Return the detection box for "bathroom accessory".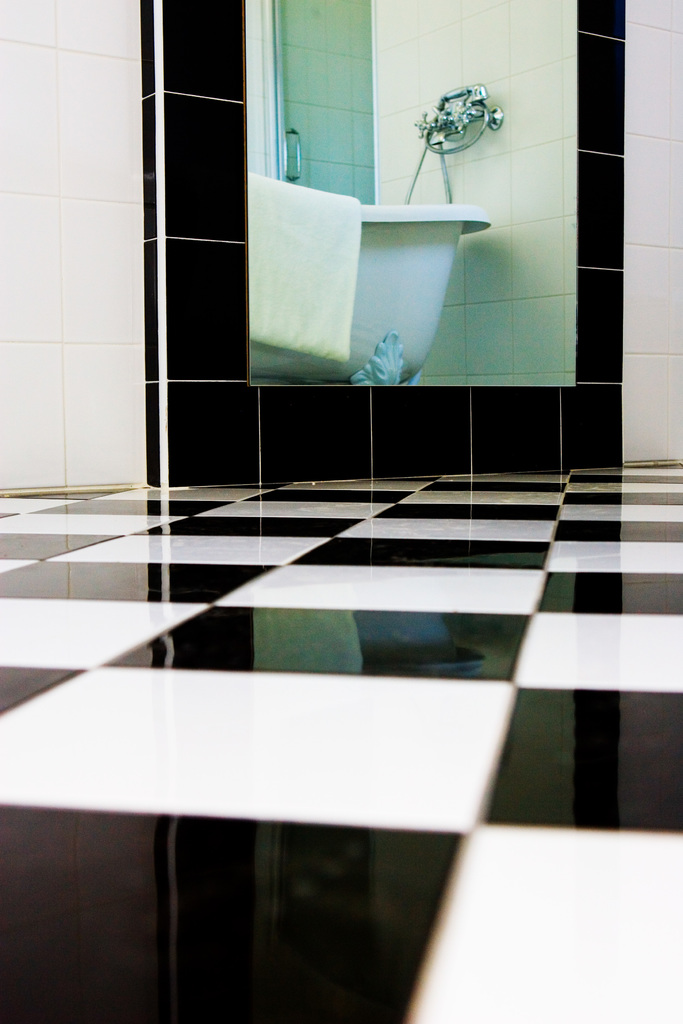
x1=258, y1=175, x2=544, y2=399.
